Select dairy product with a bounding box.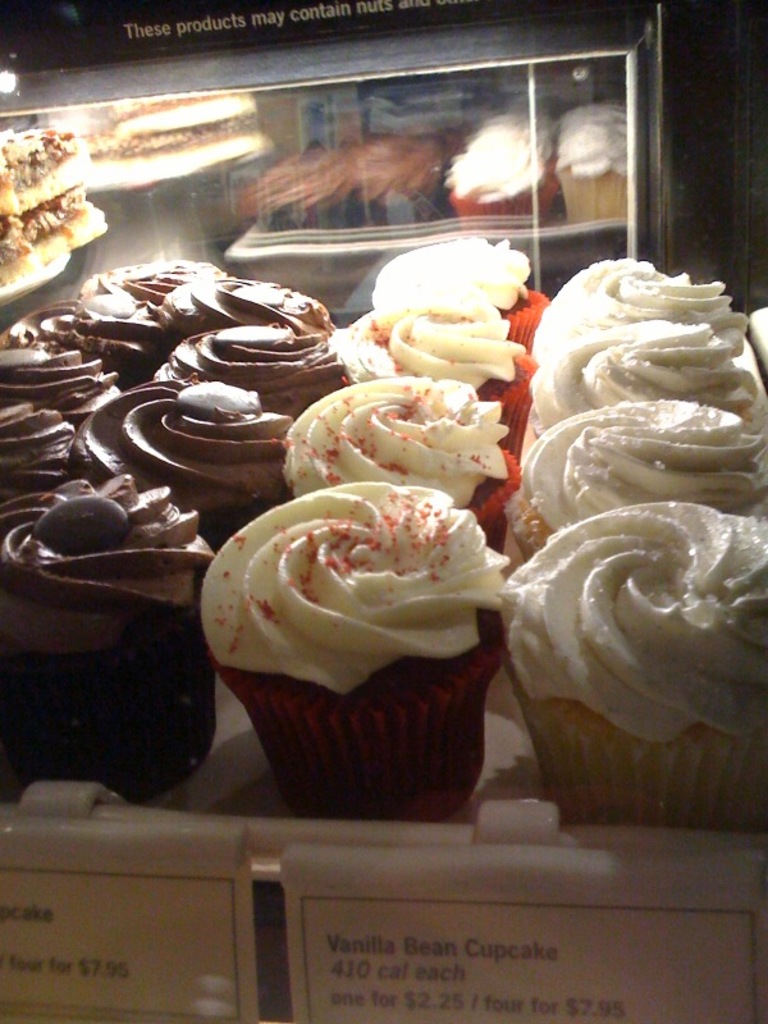
Rect(0, 481, 204, 666).
